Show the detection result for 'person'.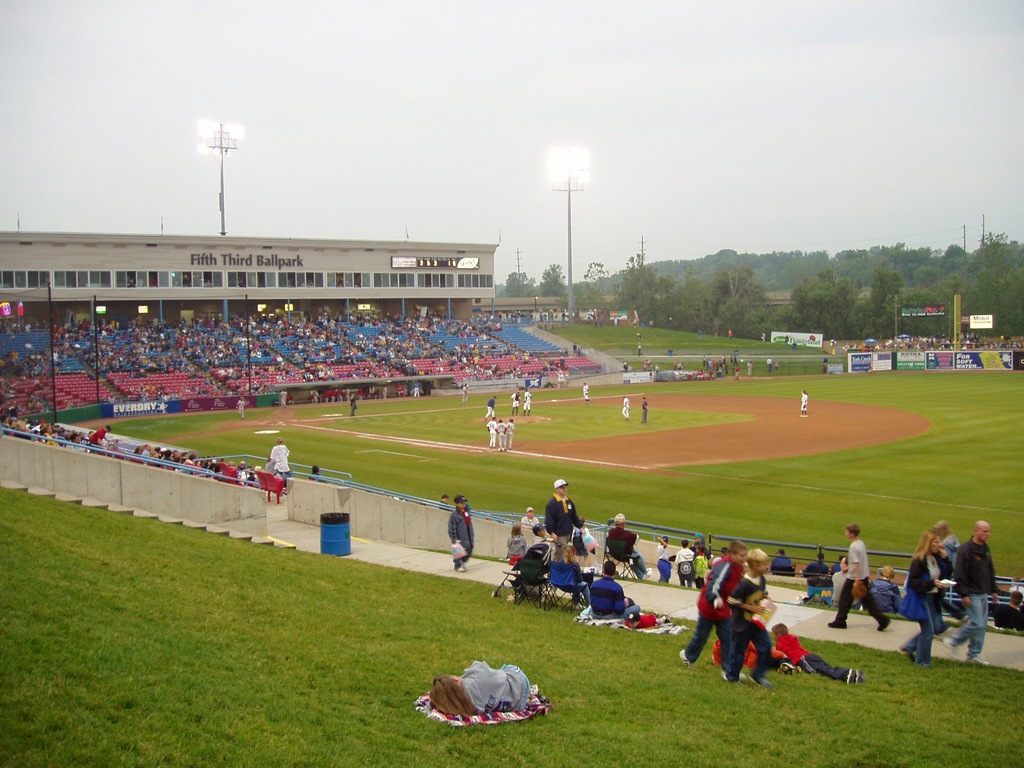
<region>480, 394, 499, 420</region>.
